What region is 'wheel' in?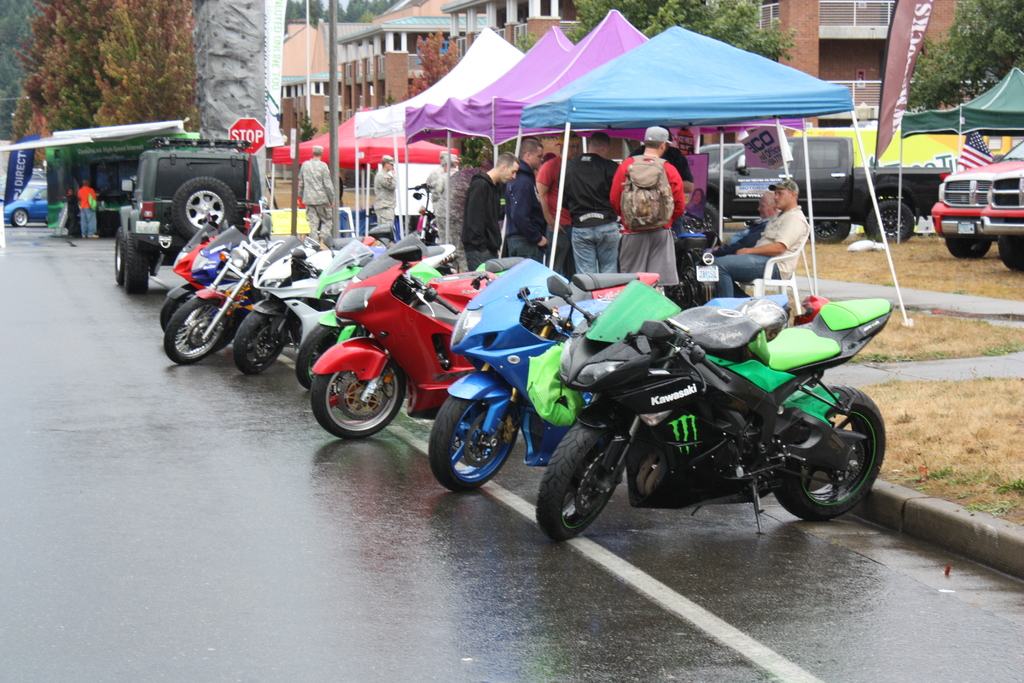
<region>291, 314, 351, 391</region>.
